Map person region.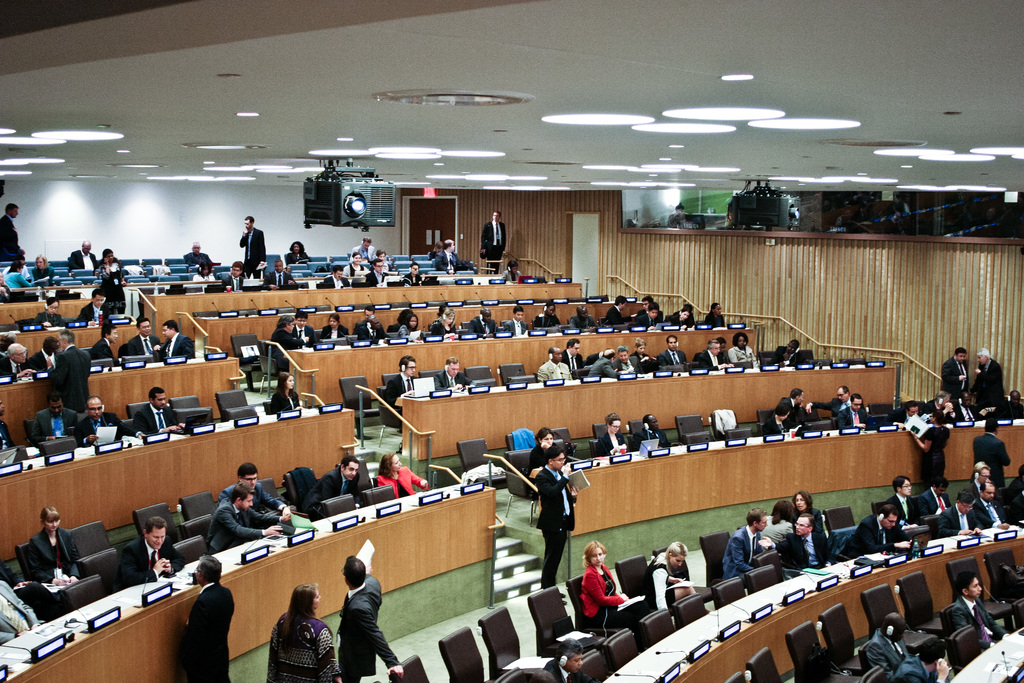
Mapped to [126, 317, 157, 370].
